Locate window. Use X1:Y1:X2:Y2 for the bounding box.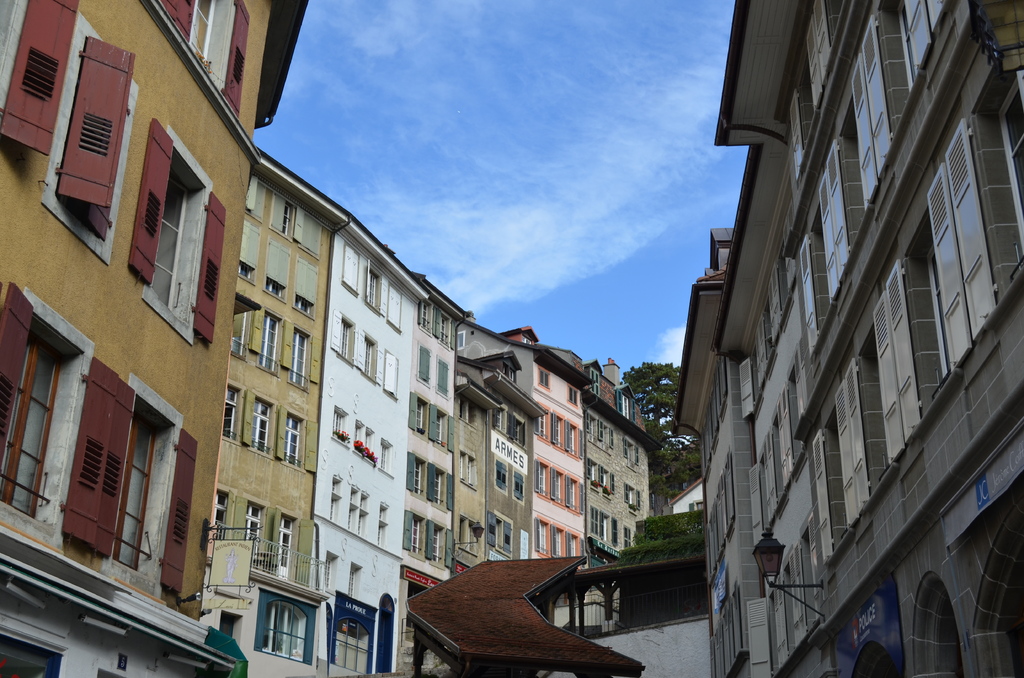
596:419:604:444.
